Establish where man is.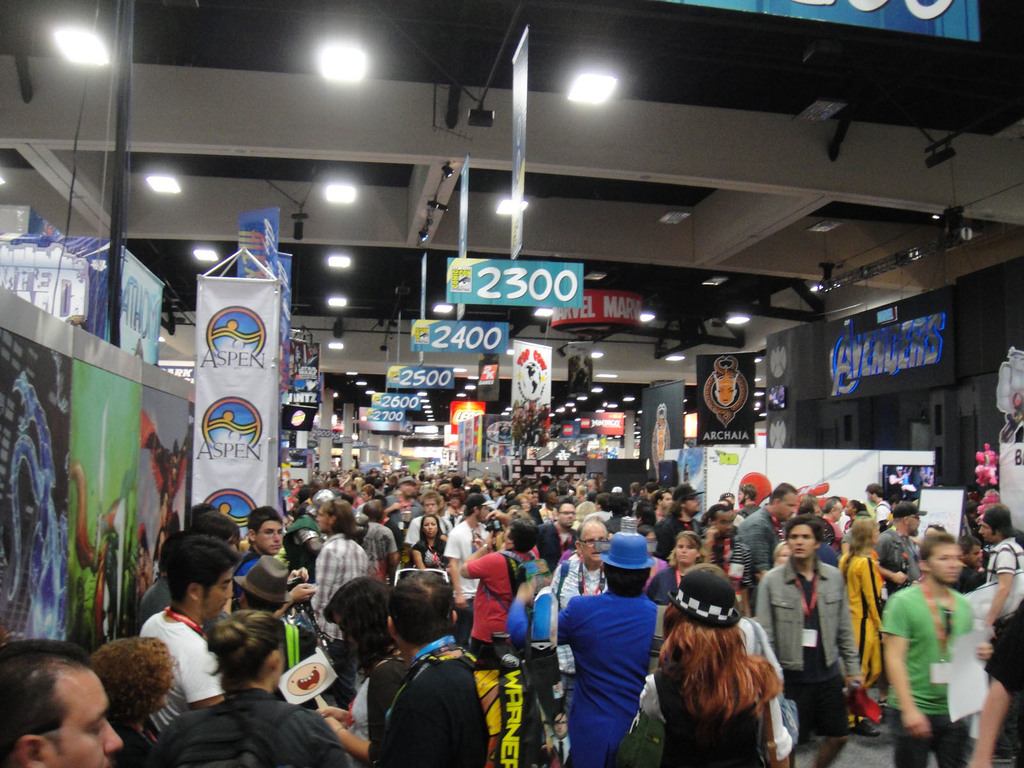
Established at [0,631,127,767].
